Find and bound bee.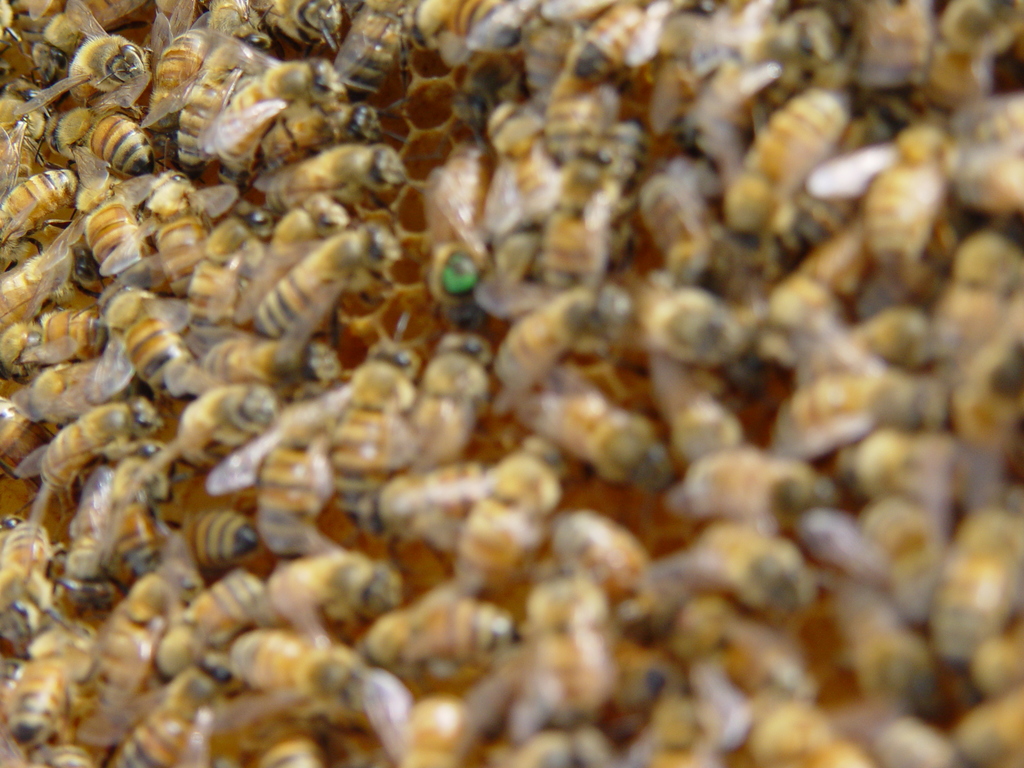
Bound: (x1=655, y1=72, x2=766, y2=179).
